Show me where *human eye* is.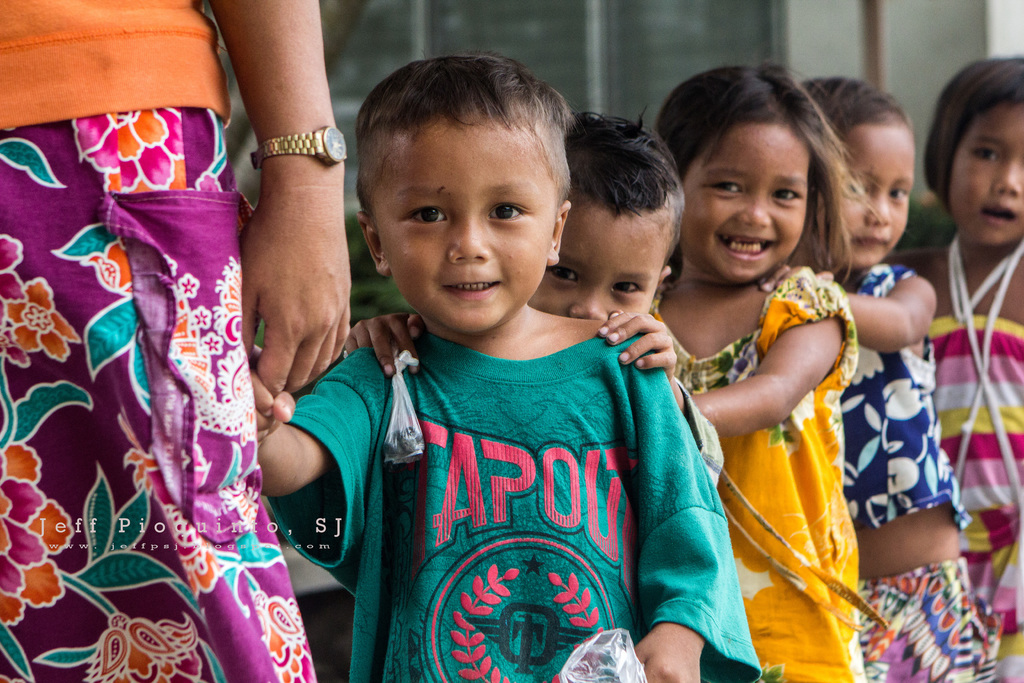
*human eye* is at locate(394, 200, 455, 234).
